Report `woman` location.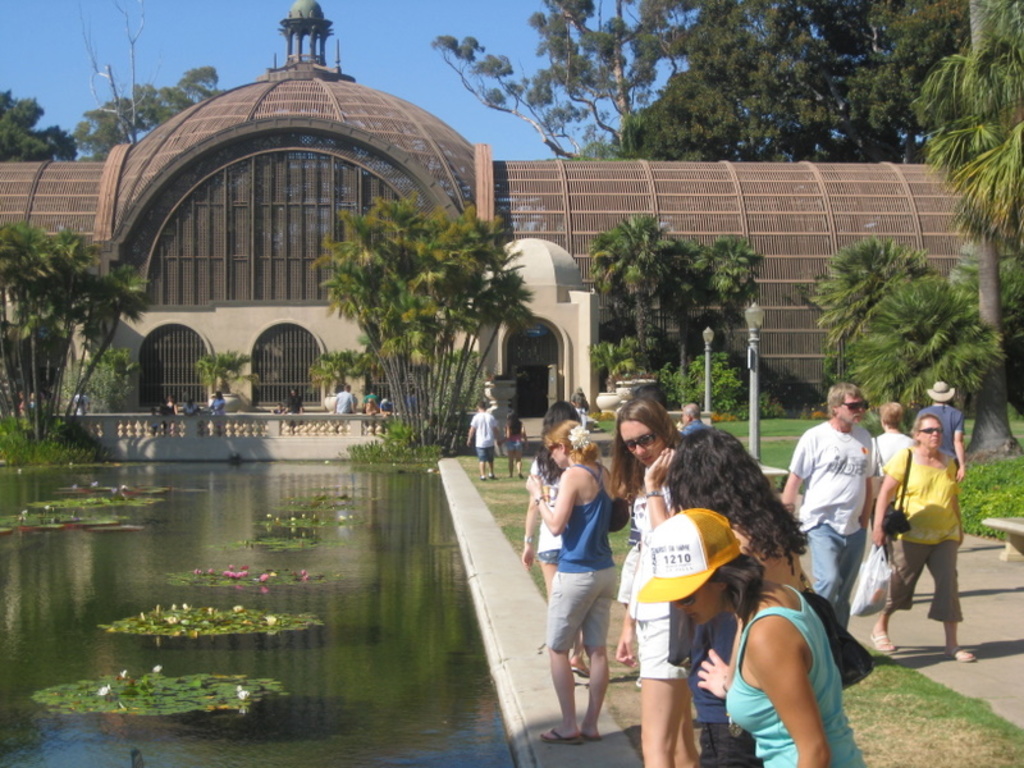
Report: (left=860, top=410, right=974, bottom=667).
